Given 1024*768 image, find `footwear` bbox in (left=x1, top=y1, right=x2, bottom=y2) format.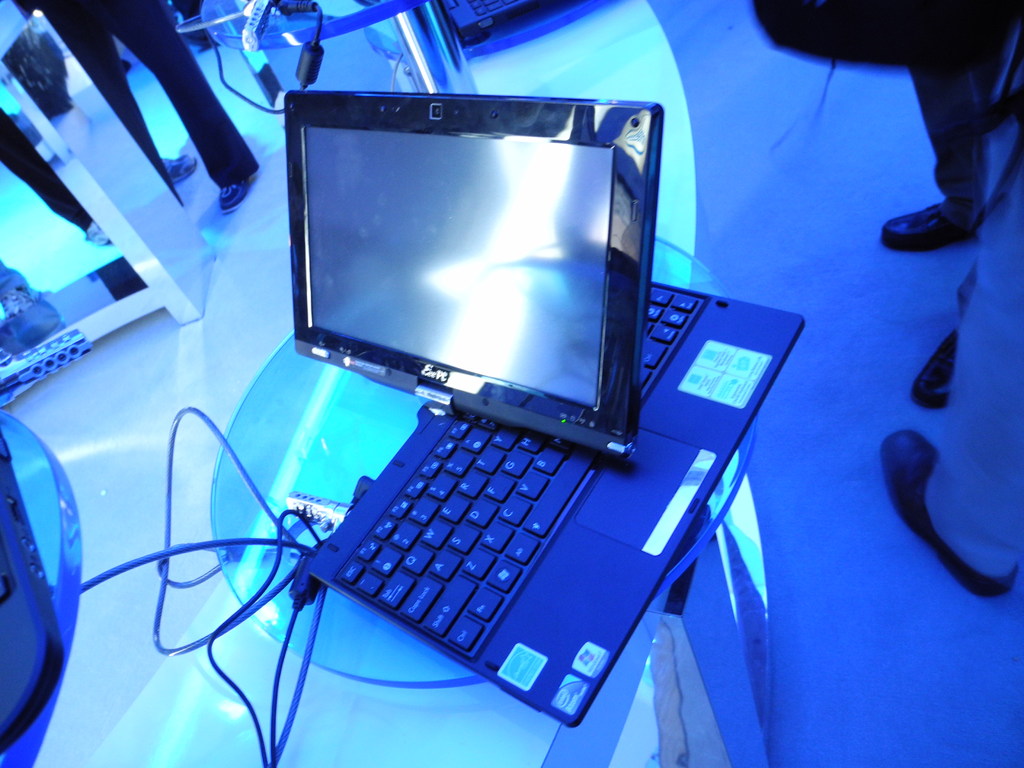
(left=0, top=267, right=66, bottom=341).
